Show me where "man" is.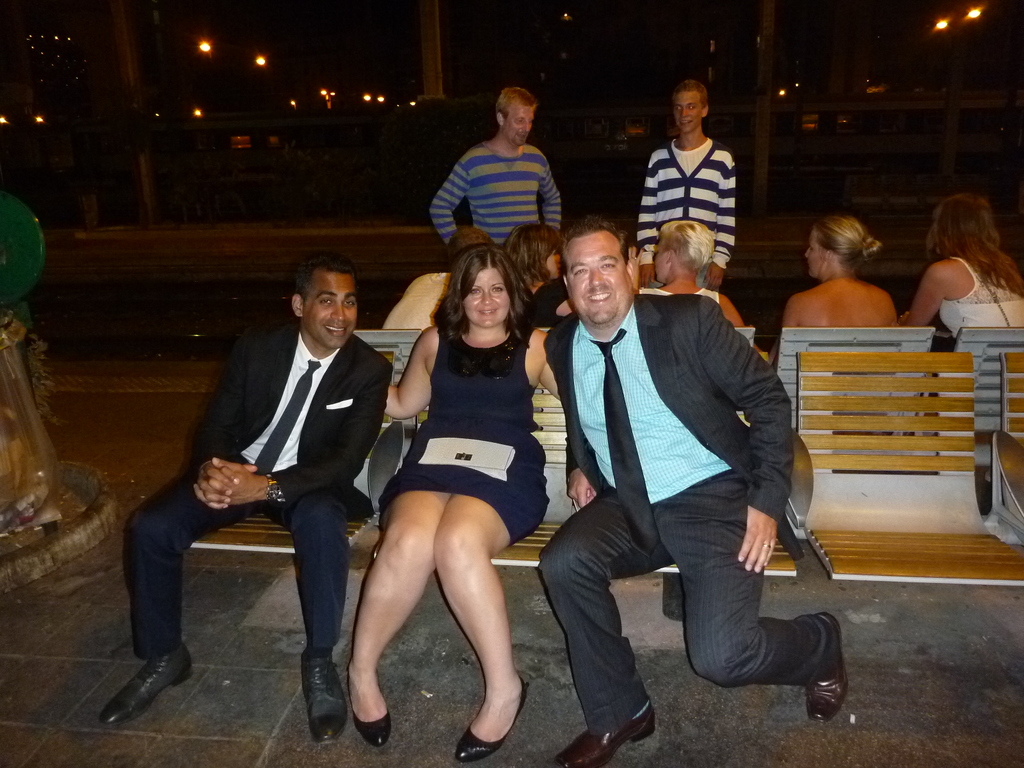
"man" is at bbox=[426, 87, 561, 246].
